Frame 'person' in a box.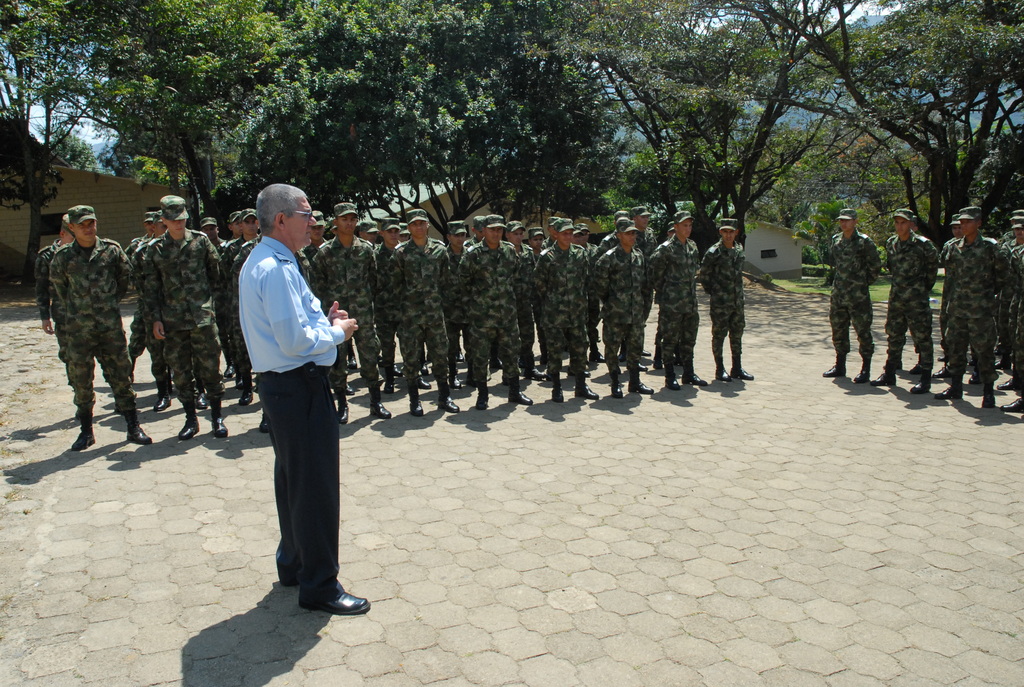
bbox(995, 216, 1023, 369).
